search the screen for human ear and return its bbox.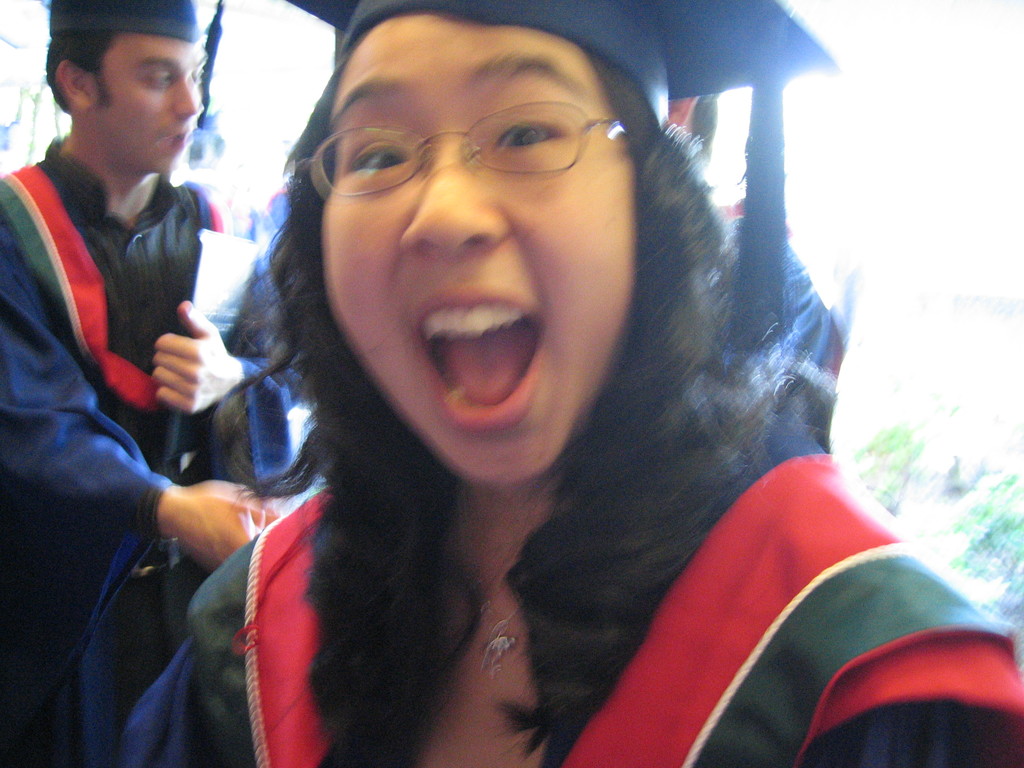
Found: box(56, 63, 90, 111).
